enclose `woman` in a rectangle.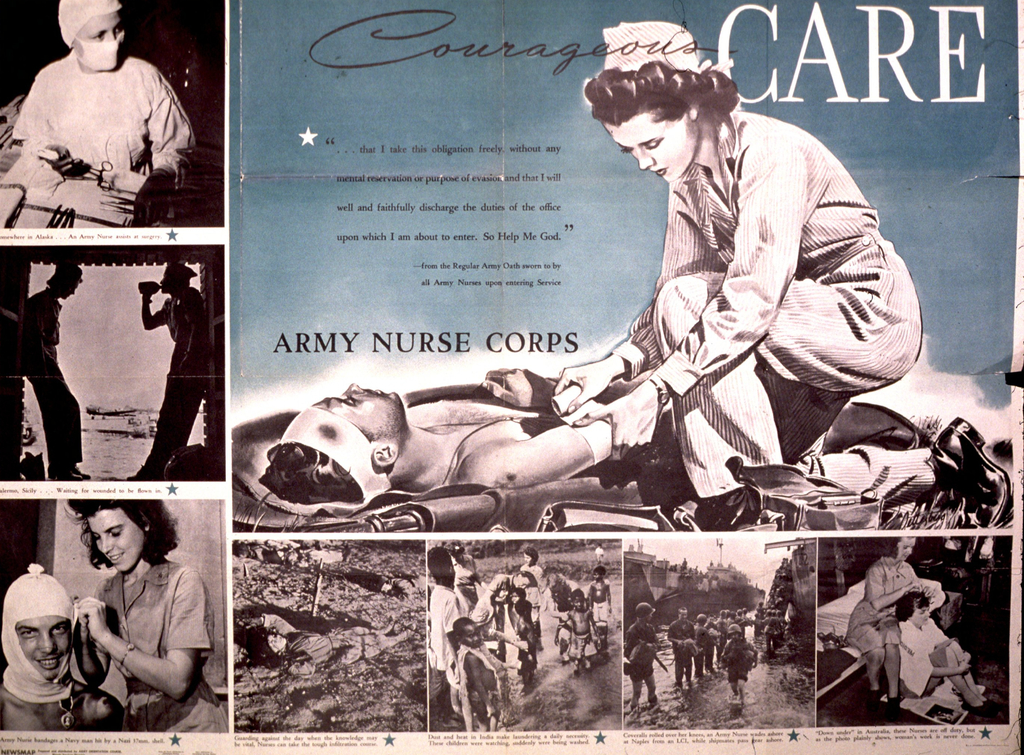
region(68, 492, 232, 732).
